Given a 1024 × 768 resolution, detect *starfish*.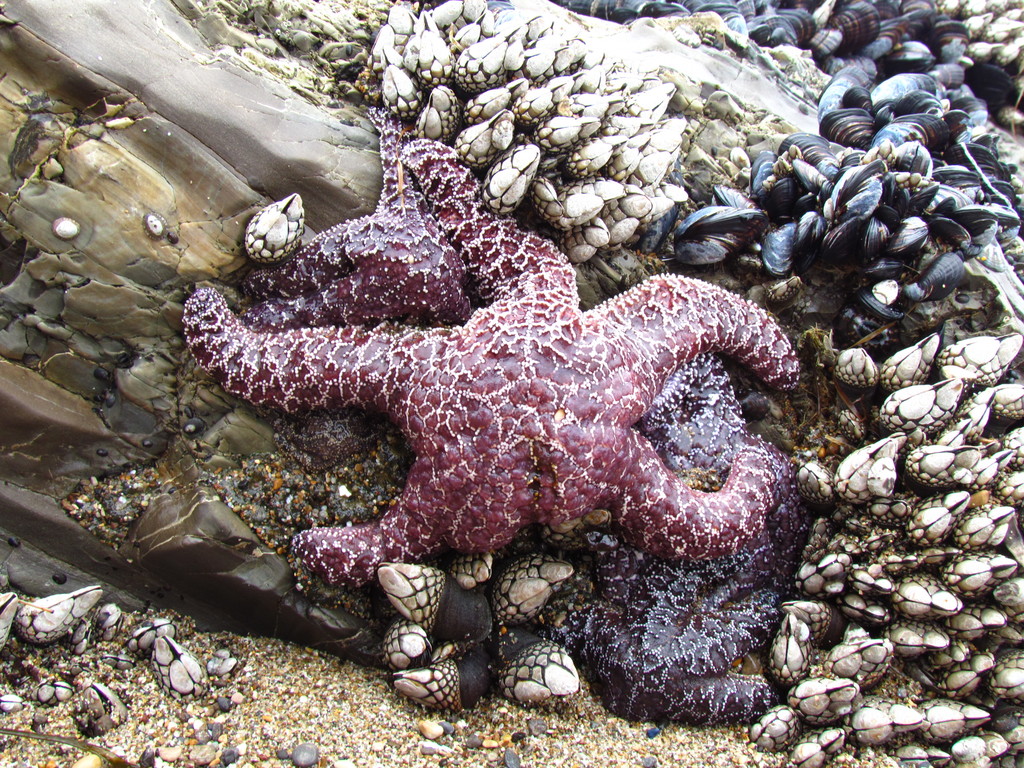
<region>526, 344, 781, 728</region>.
